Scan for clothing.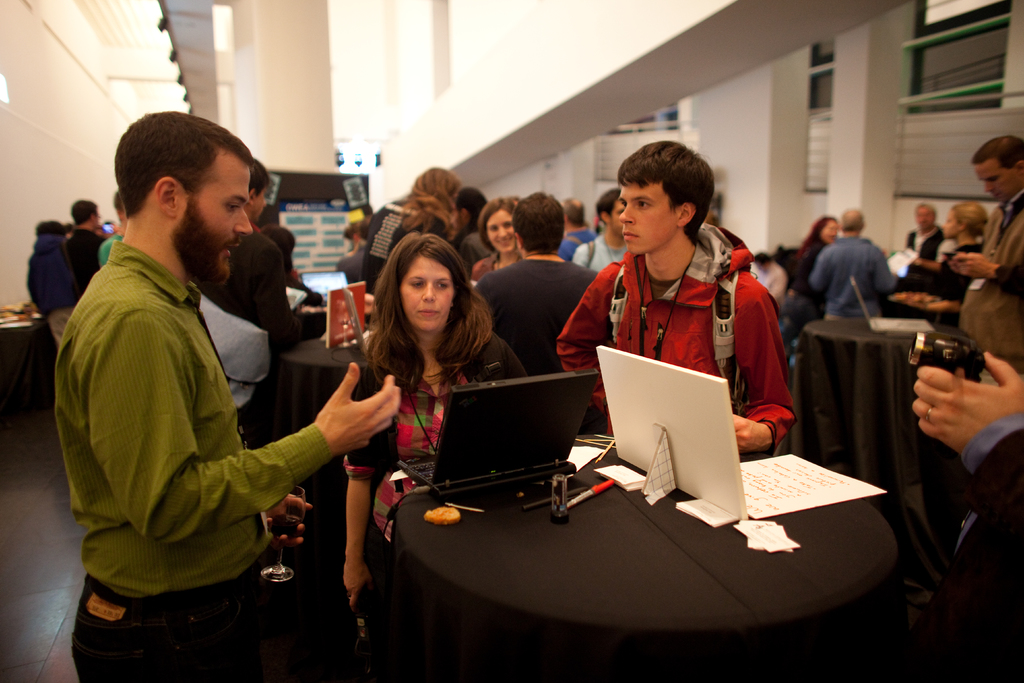
Scan result: [343, 340, 520, 553].
